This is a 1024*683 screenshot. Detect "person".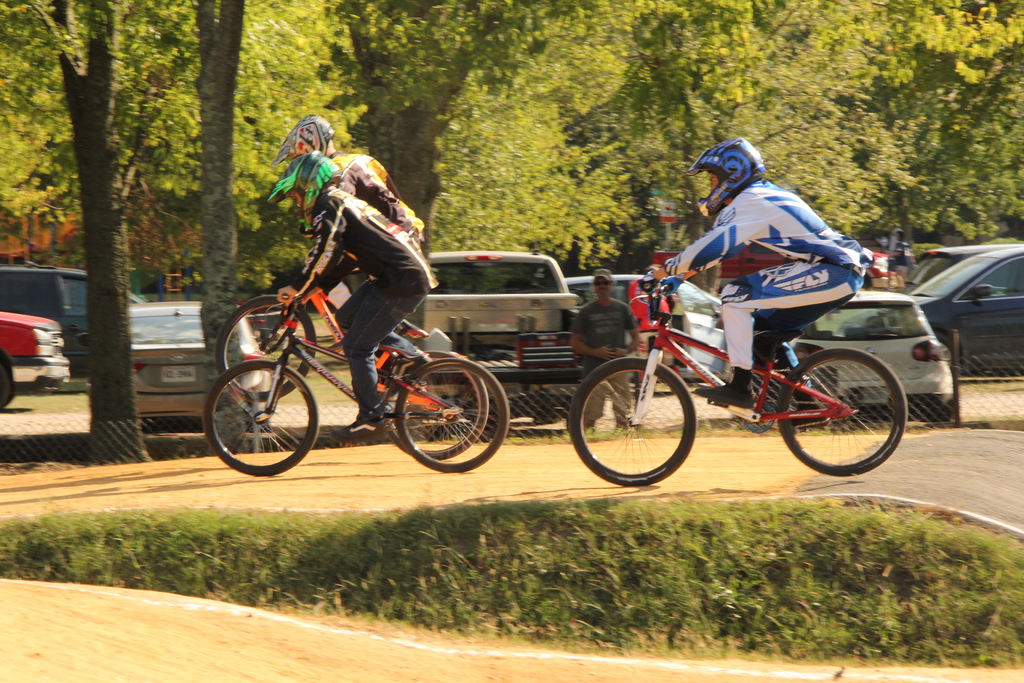
<bbox>278, 147, 437, 441</bbox>.
